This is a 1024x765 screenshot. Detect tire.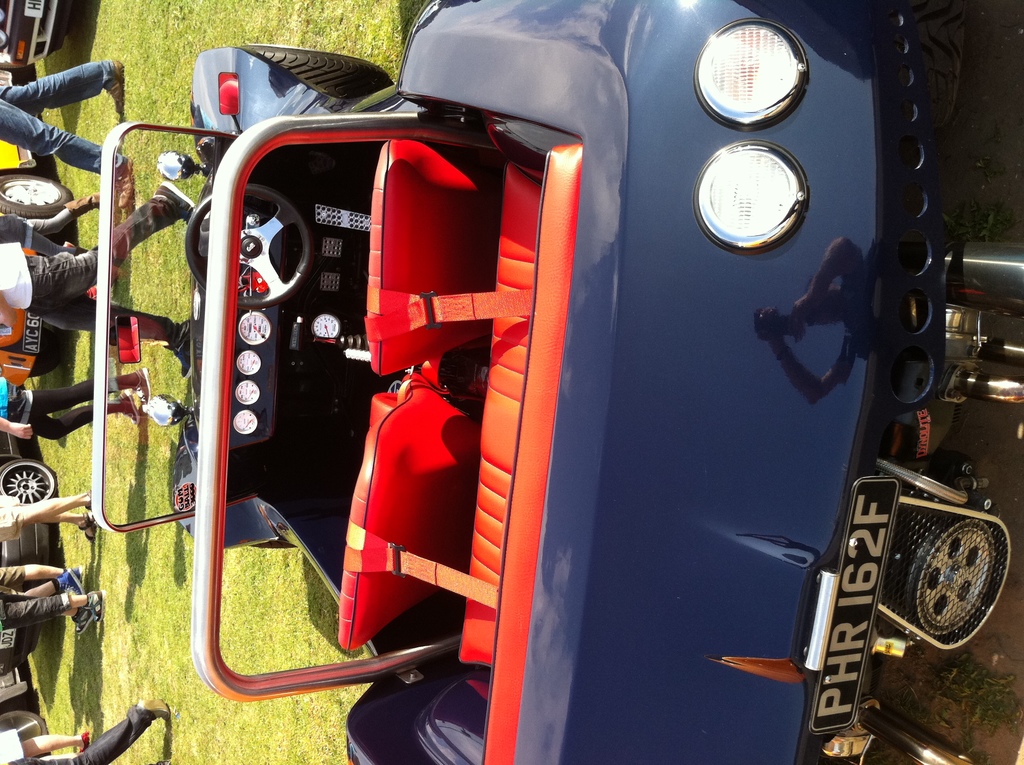
(left=0, top=177, right=71, bottom=221).
